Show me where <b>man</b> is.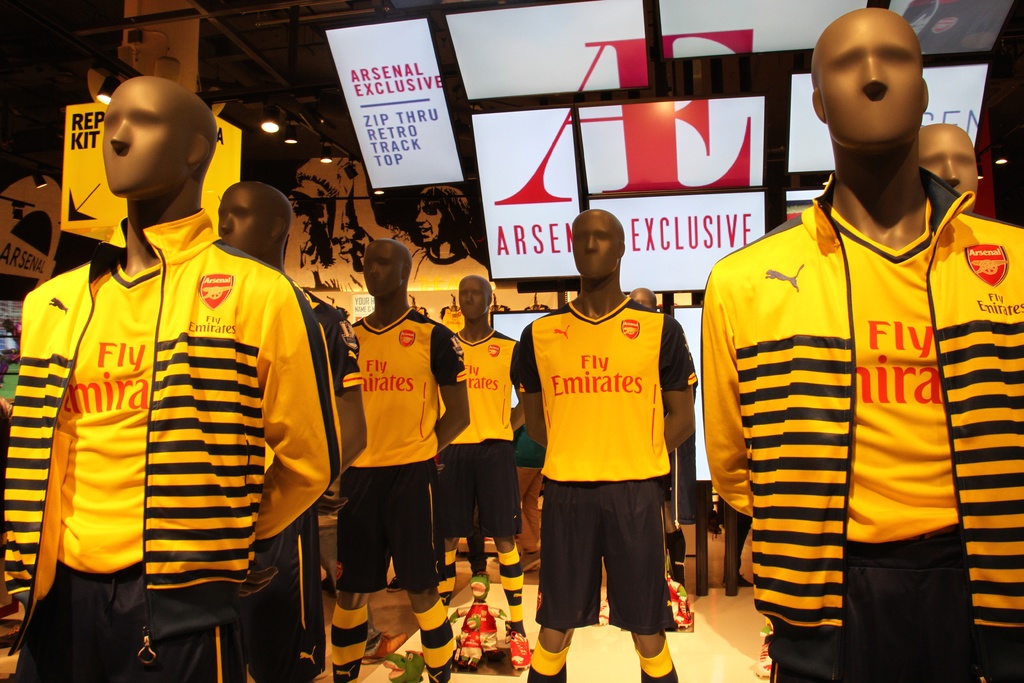
<b>man</b> is at 698/4/1023/682.
